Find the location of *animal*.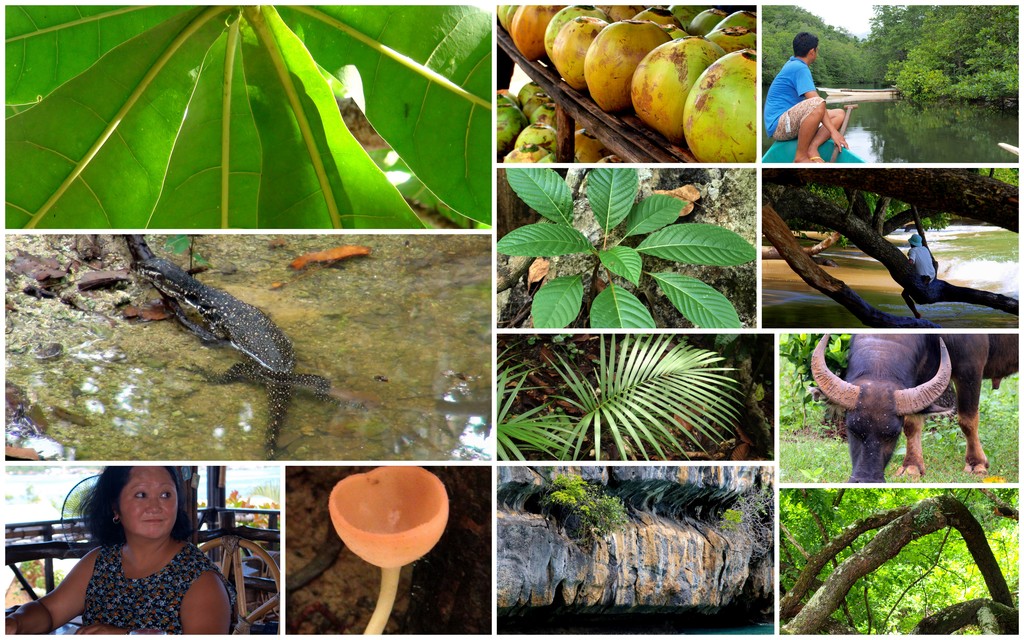
Location: 182, 362, 330, 395.
